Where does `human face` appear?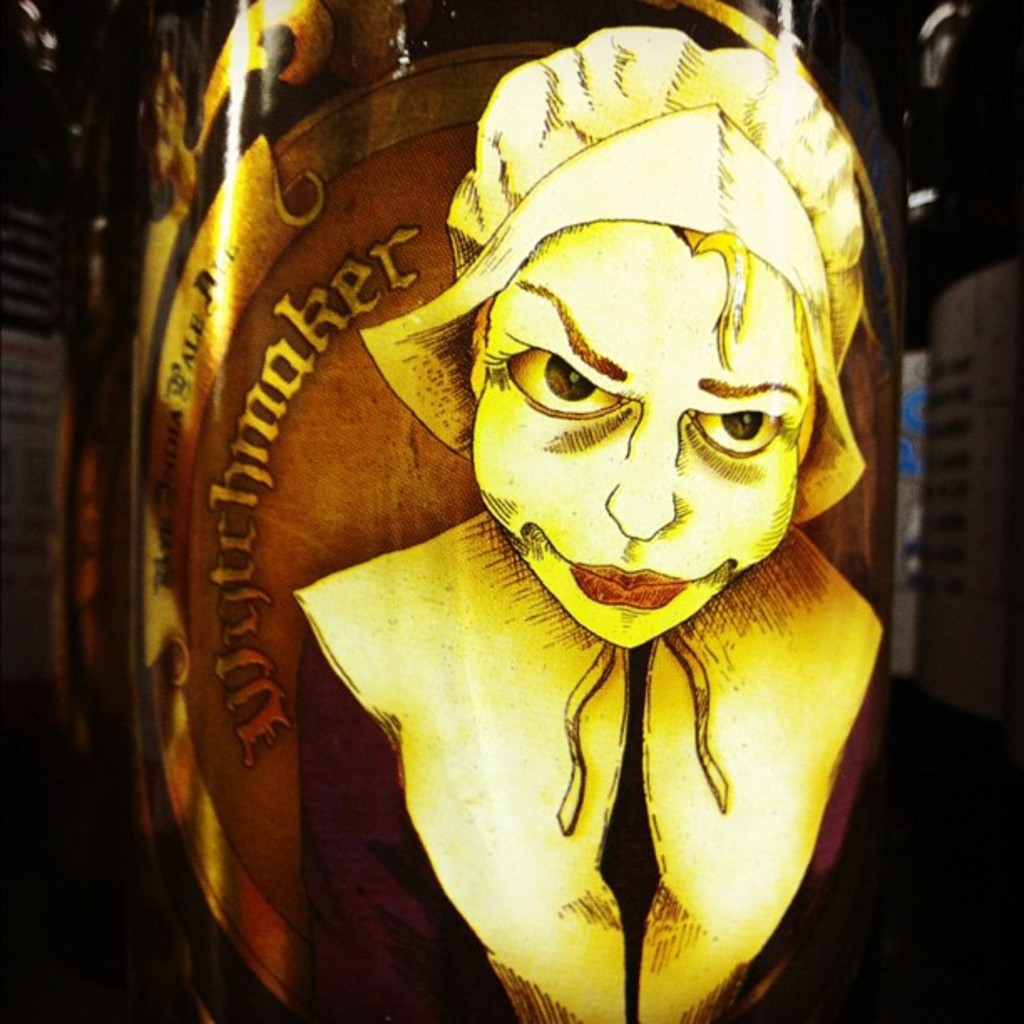
Appears at 470, 221, 786, 646.
